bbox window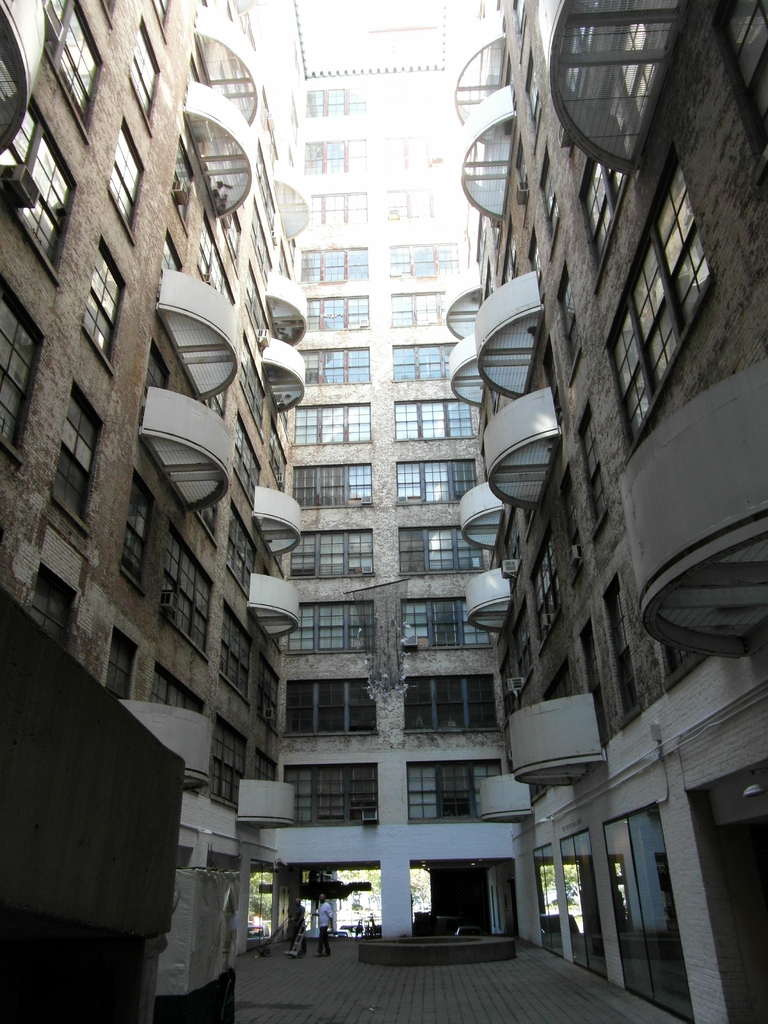
pyautogui.locateOnScreen(285, 678, 376, 736)
